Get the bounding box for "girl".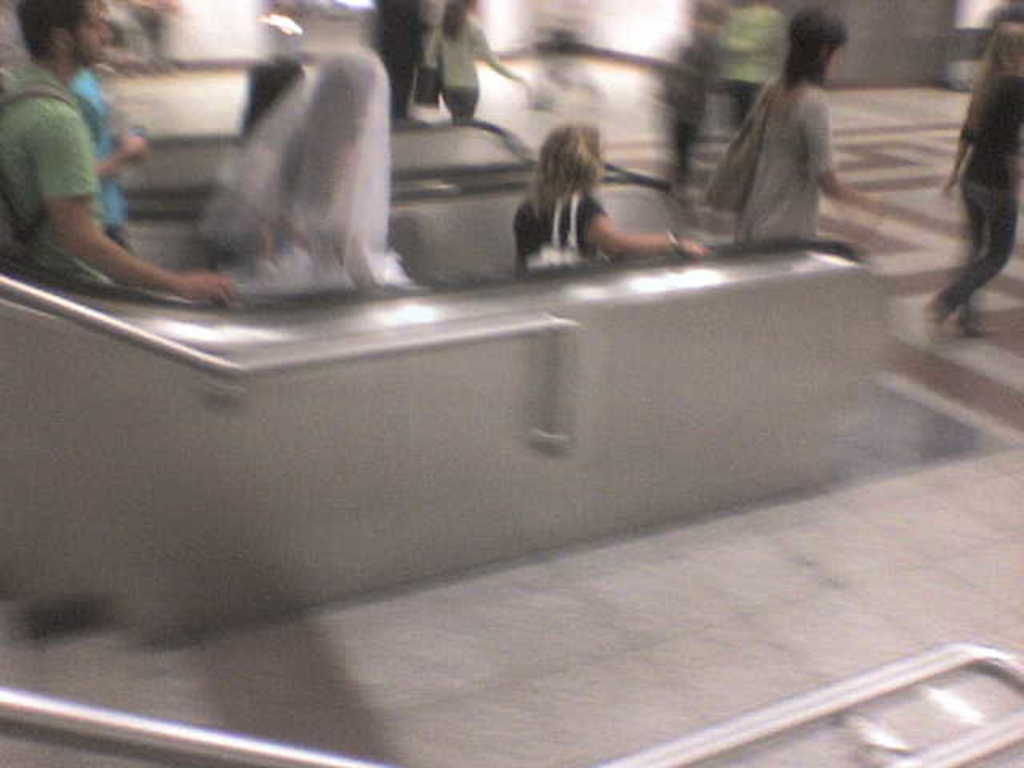
bbox=[510, 118, 710, 274].
